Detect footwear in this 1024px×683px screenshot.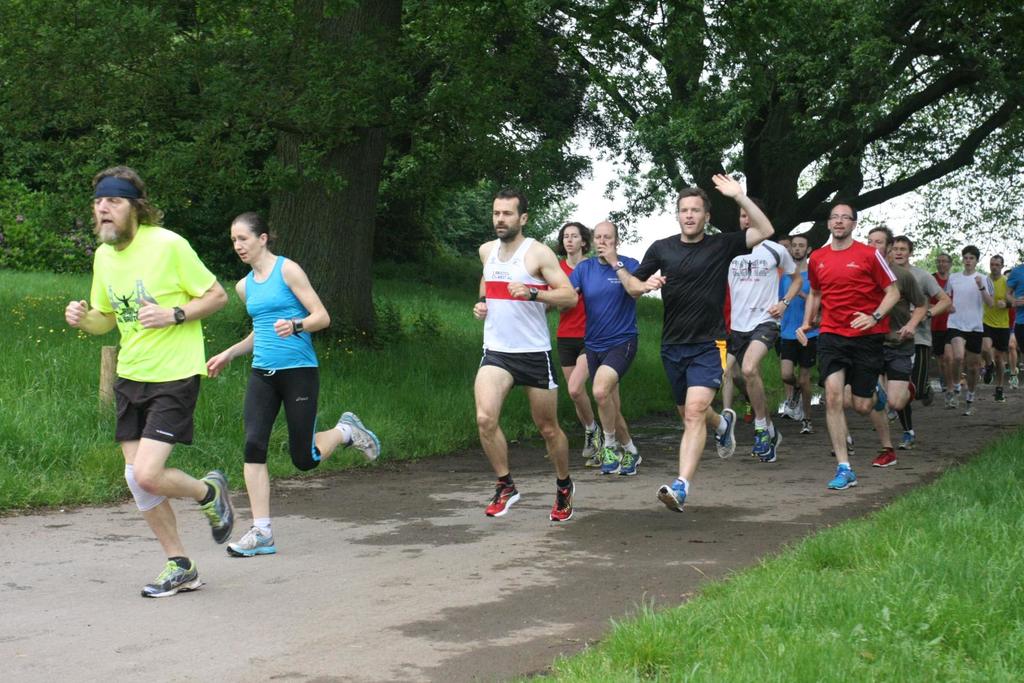
Detection: x1=822 y1=467 x2=856 y2=492.
